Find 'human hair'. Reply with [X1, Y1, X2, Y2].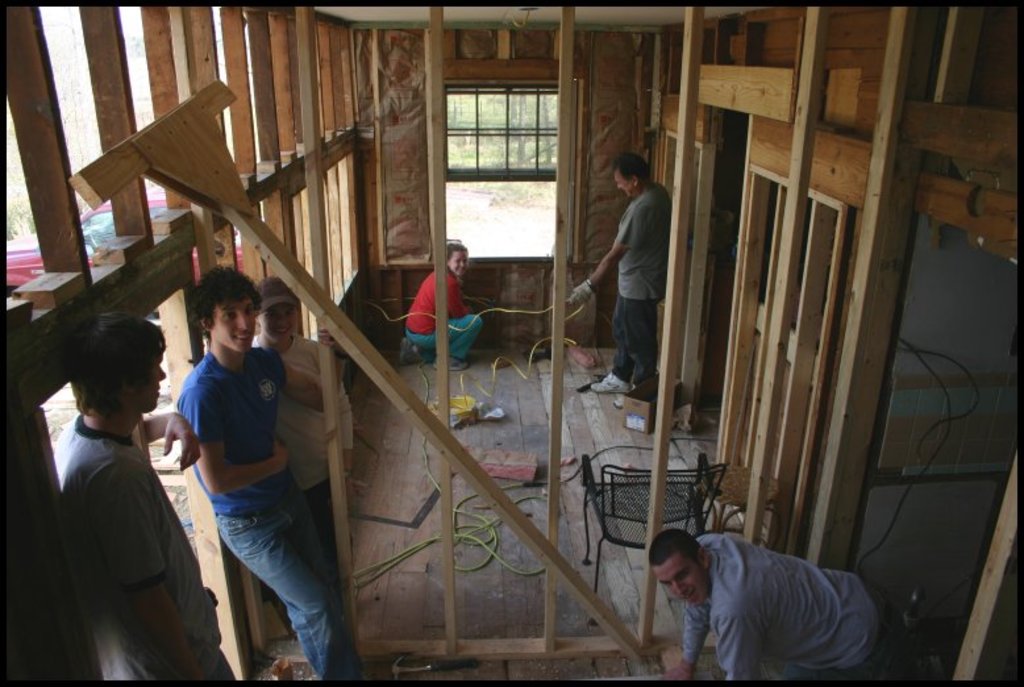
[68, 313, 166, 413].
